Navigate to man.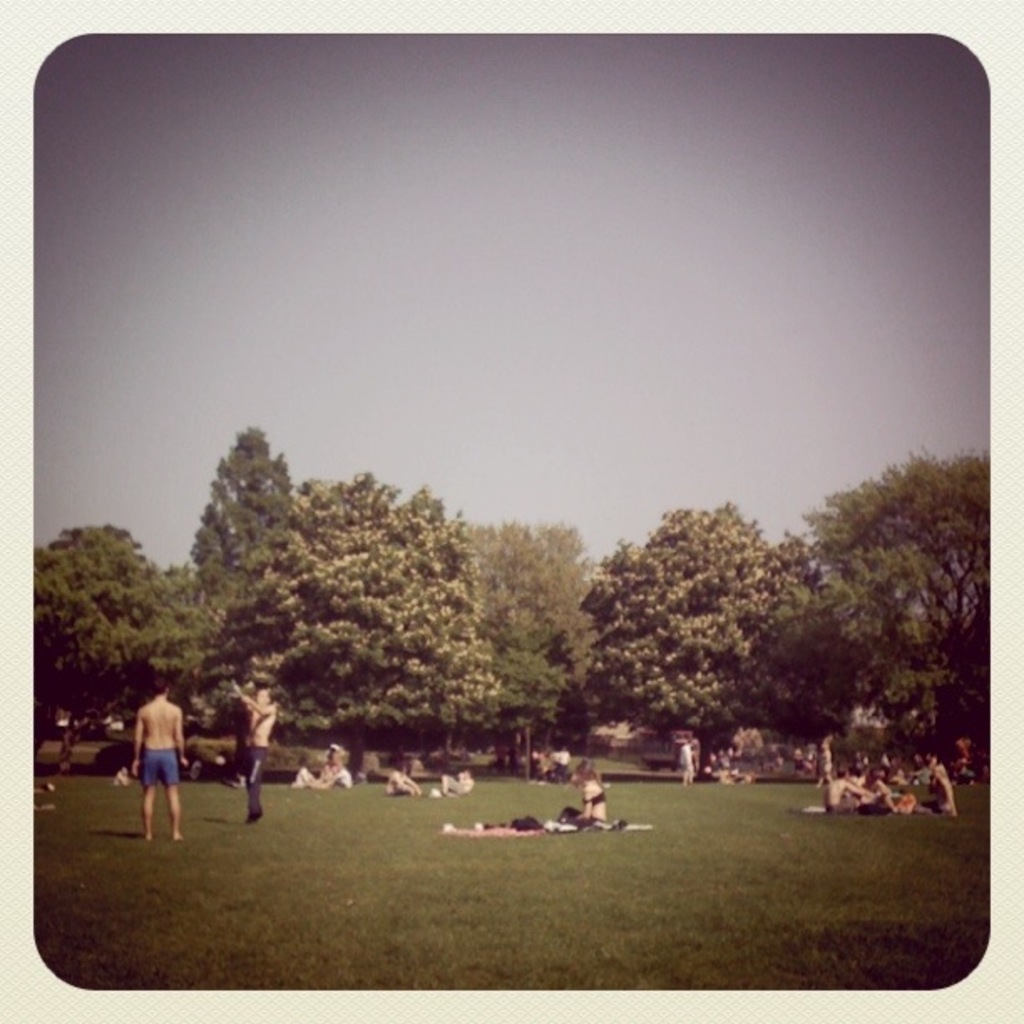
Navigation target: detection(813, 738, 835, 788).
